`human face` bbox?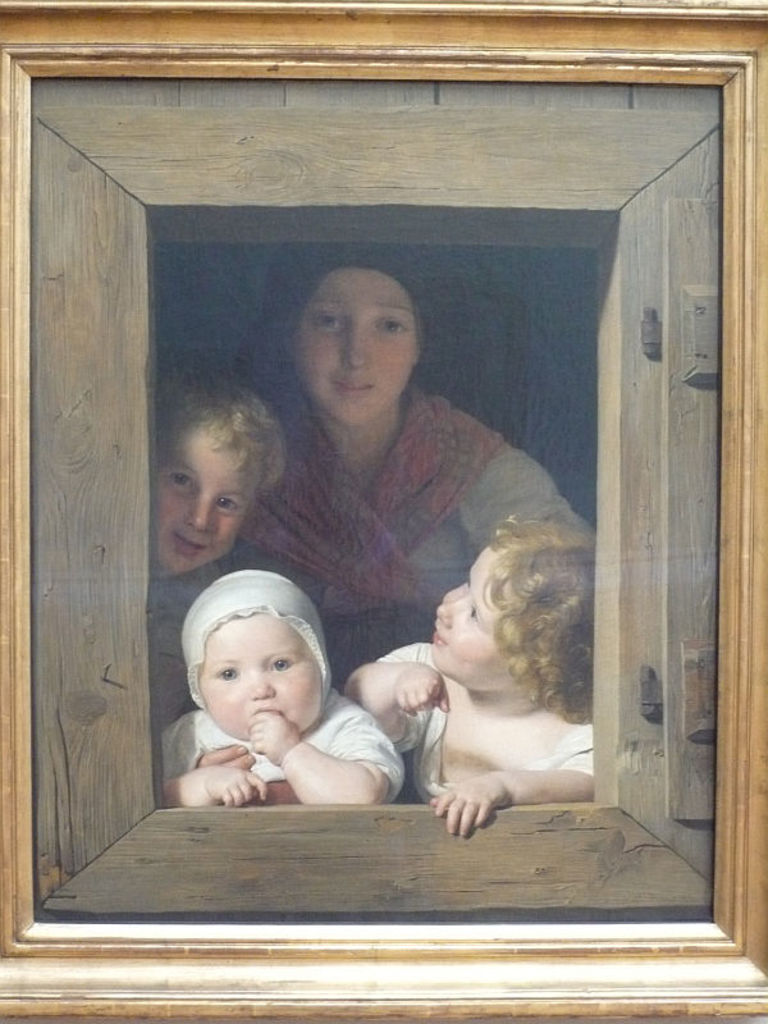
l=156, t=425, r=253, b=570
